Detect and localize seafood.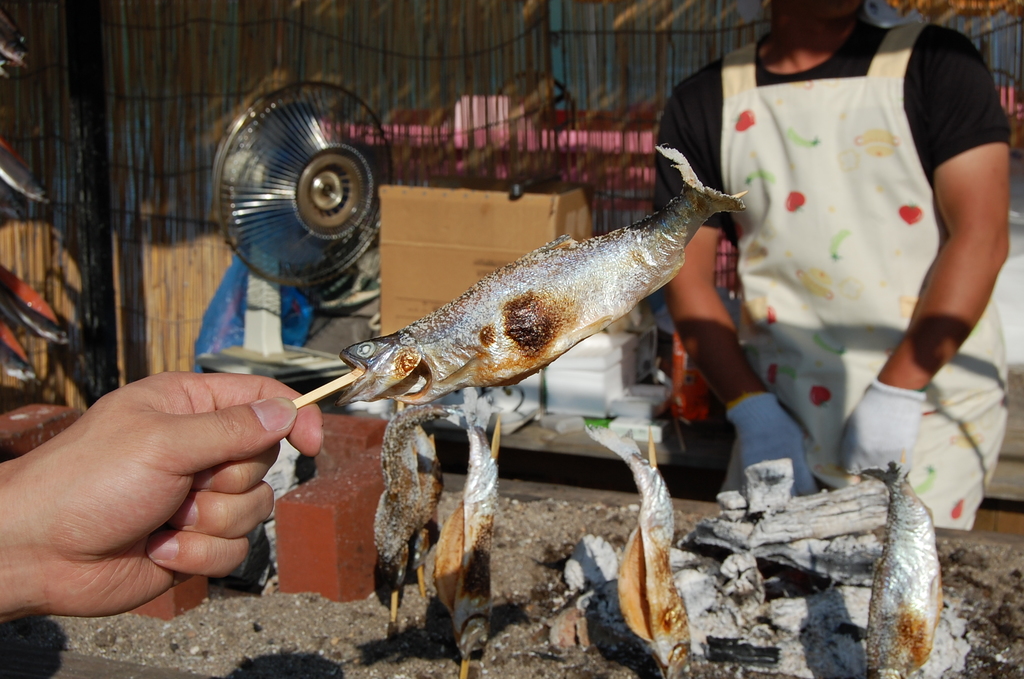
Localized at detection(435, 401, 500, 661).
